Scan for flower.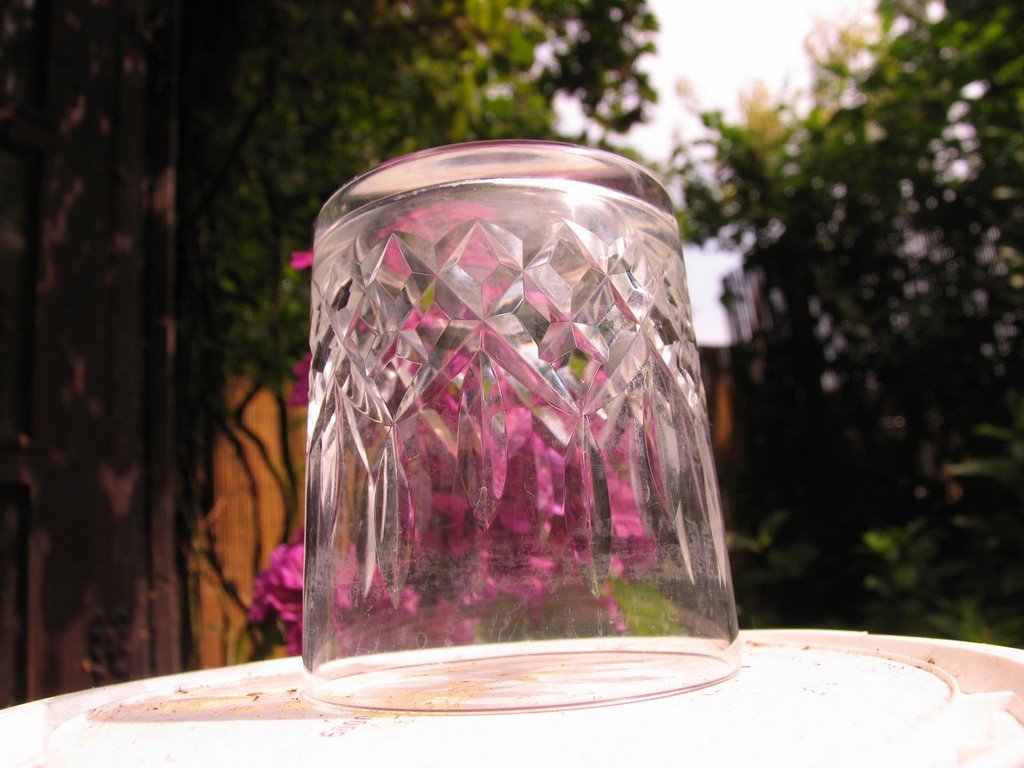
Scan result: (left=286, top=191, right=604, bottom=435).
